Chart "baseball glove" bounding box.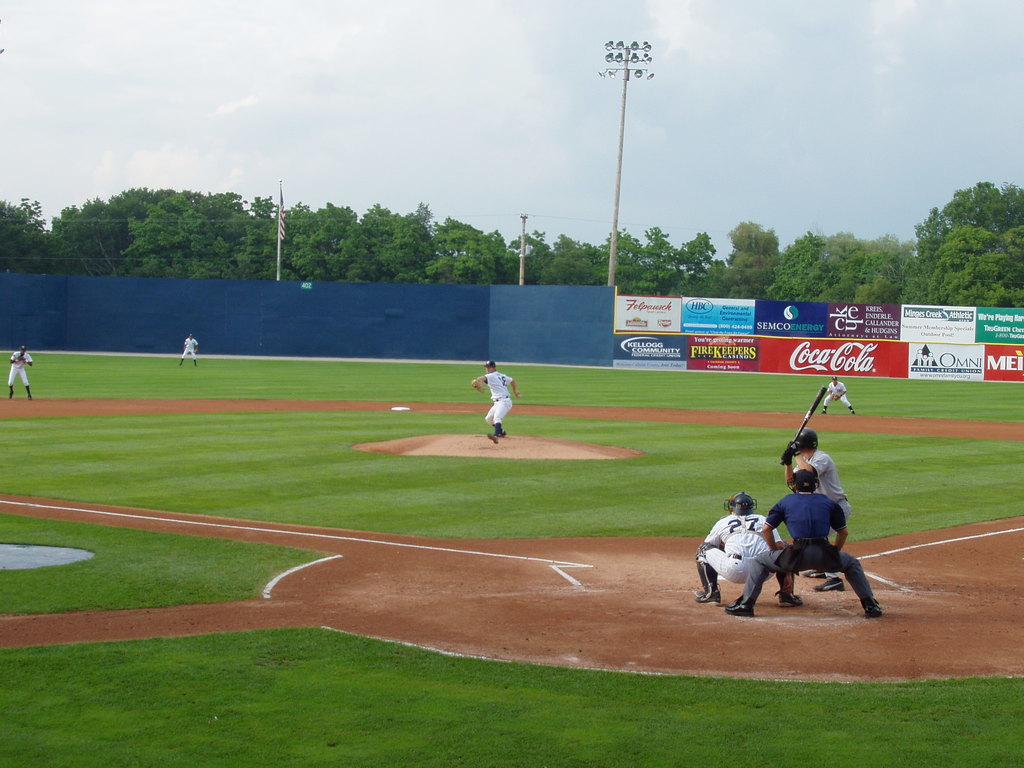
Charted: [left=833, top=393, right=841, bottom=400].
